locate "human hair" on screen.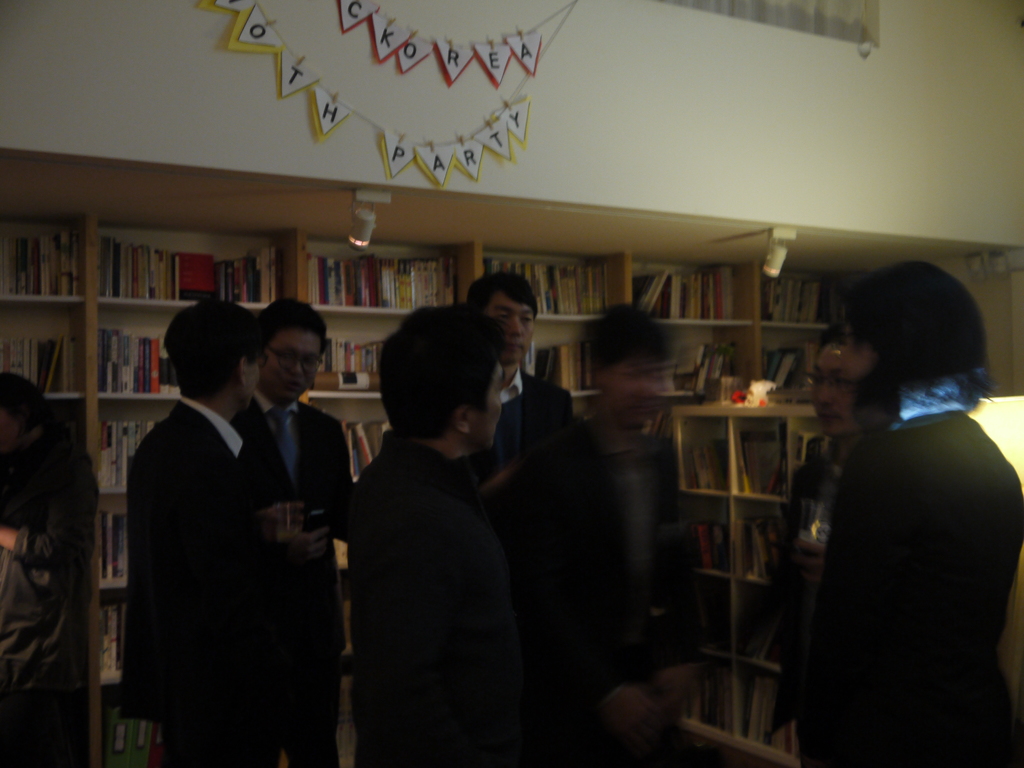
On screen at l=588, t=303, r=676, b=384.
